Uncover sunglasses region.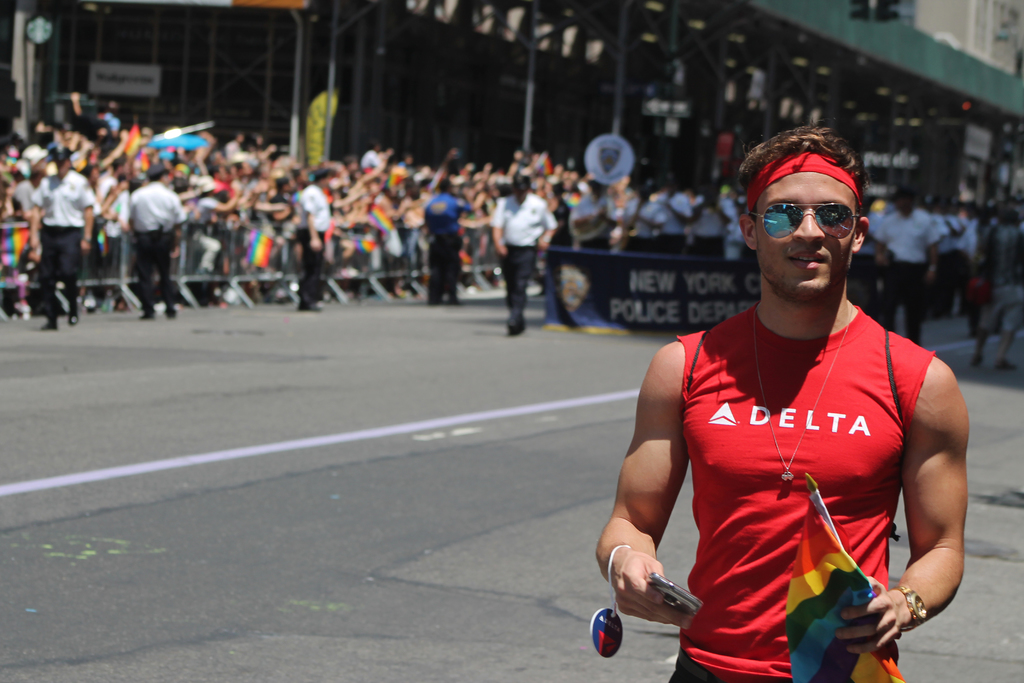
Uncovered: {"x1": 749, "y1": 201, "x2": 863, "y2": 242}.
